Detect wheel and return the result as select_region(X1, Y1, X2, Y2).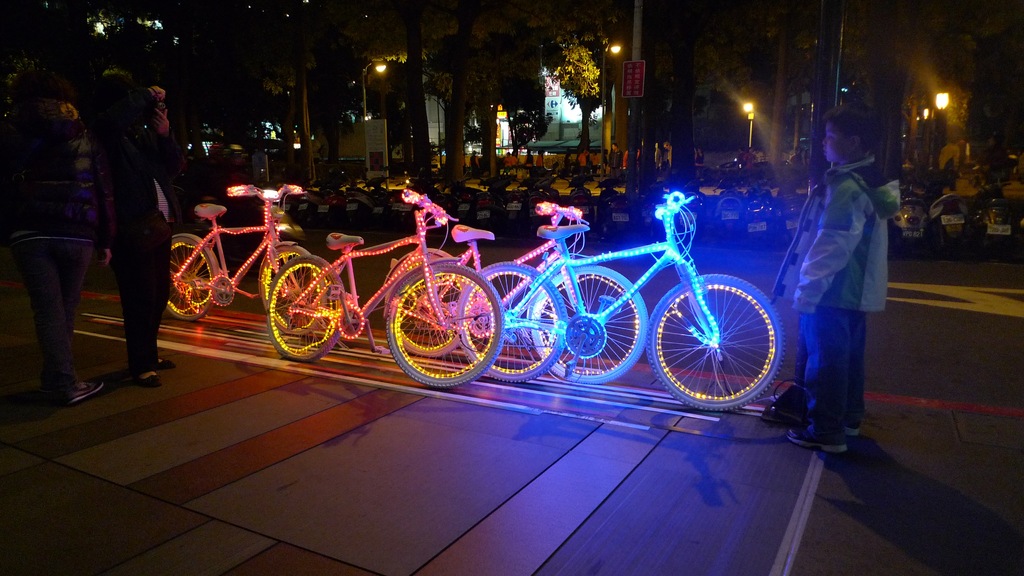
select_region(461, 260, 567, 380).
